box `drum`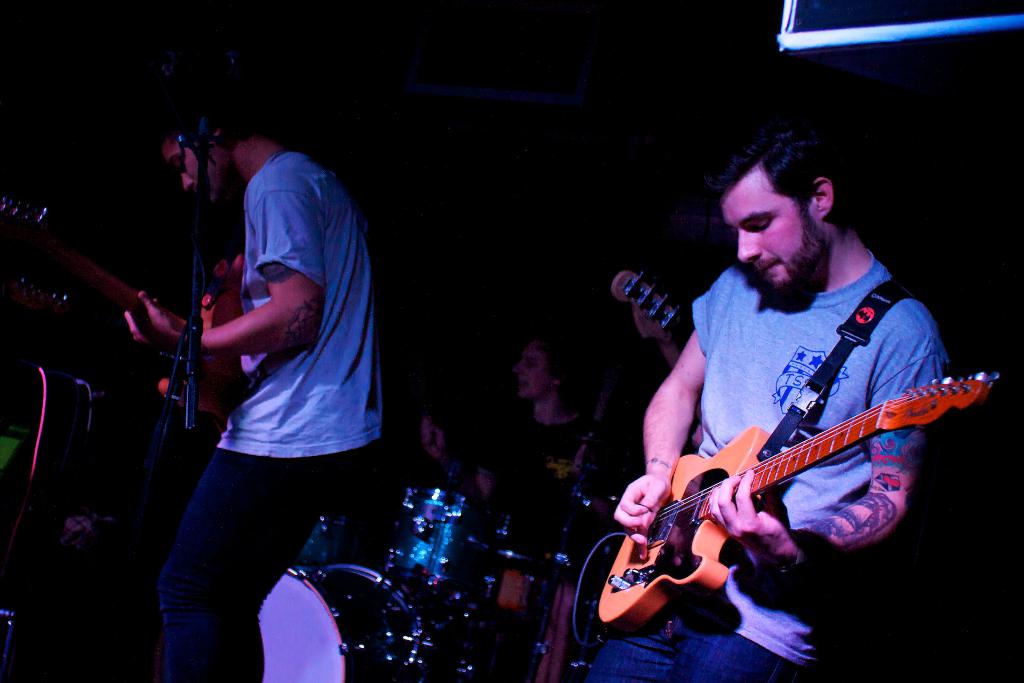
box=[255, 569, 348, 680]
